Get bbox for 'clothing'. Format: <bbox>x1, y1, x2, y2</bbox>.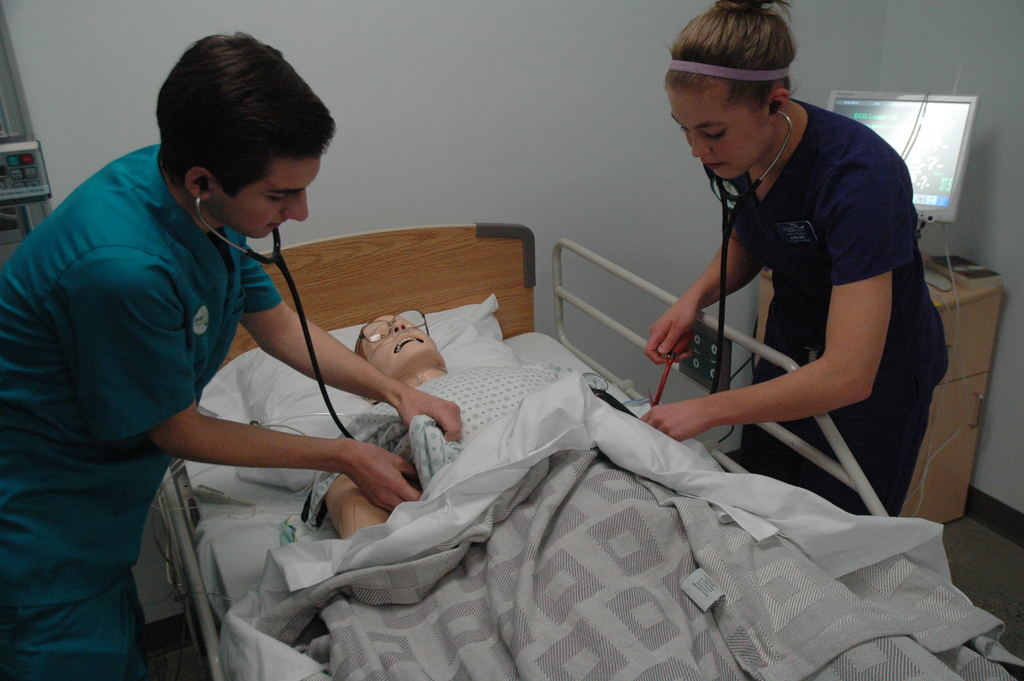
<bbox>16, 106, 362, 639</bbox>.
